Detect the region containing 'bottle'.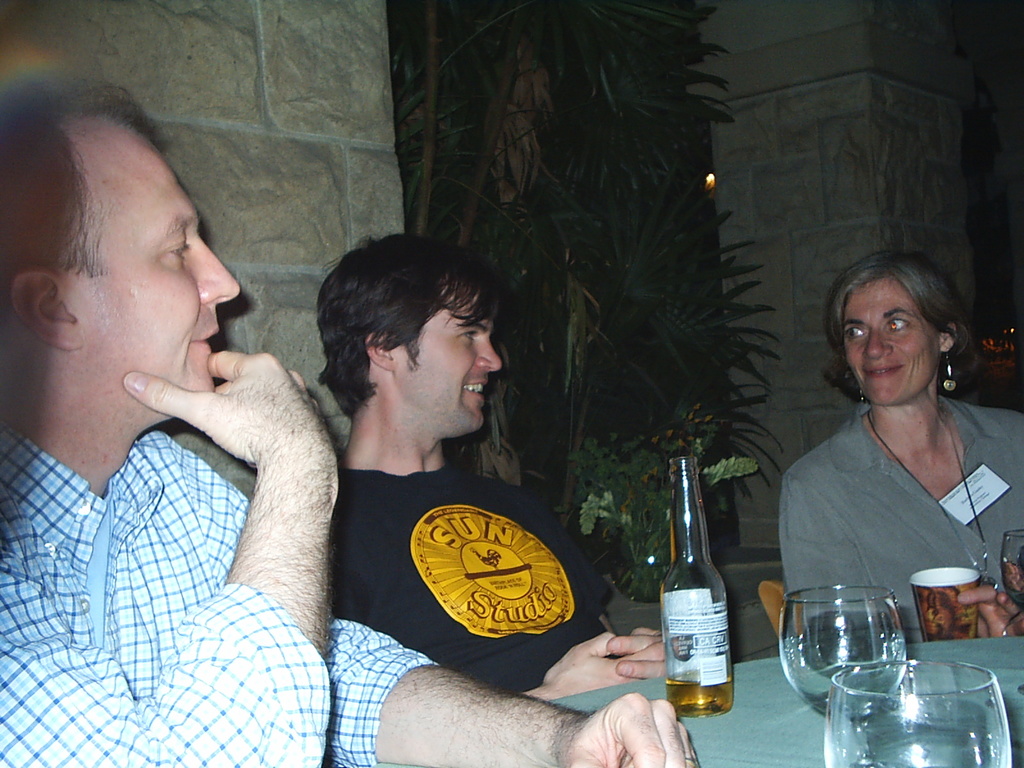
<box>658,454,736,719</box>.
